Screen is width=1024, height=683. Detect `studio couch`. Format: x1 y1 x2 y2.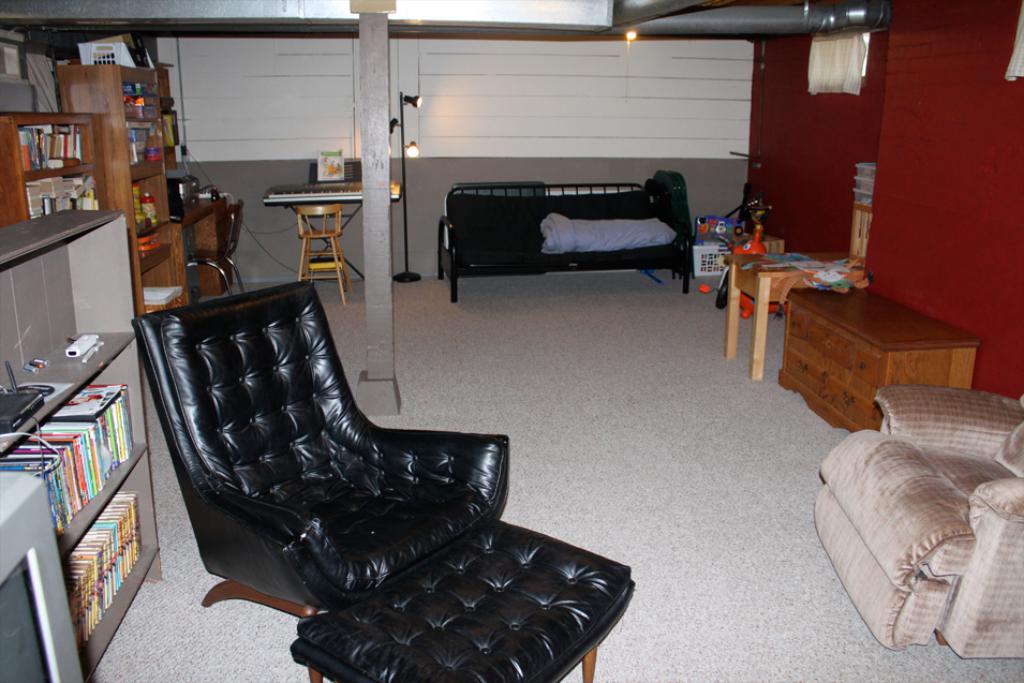
433 176 696 289.
